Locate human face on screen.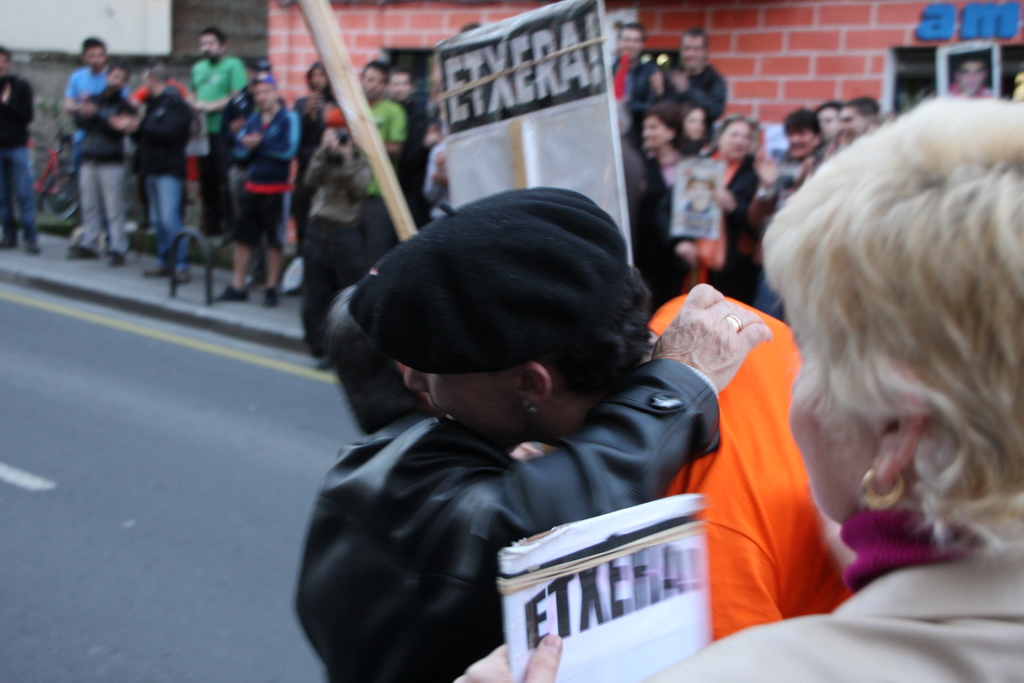
On screen at (left=250, top=81, right=278, bottom=108).
